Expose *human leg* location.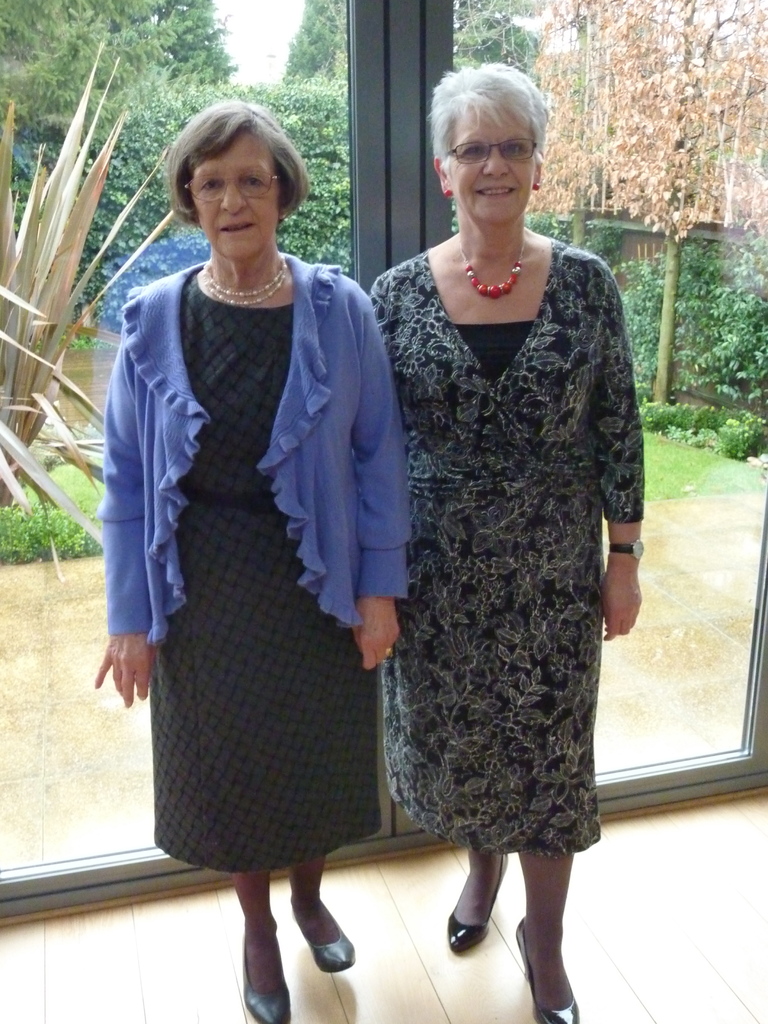
Exposed at [513,501,596,1023].
